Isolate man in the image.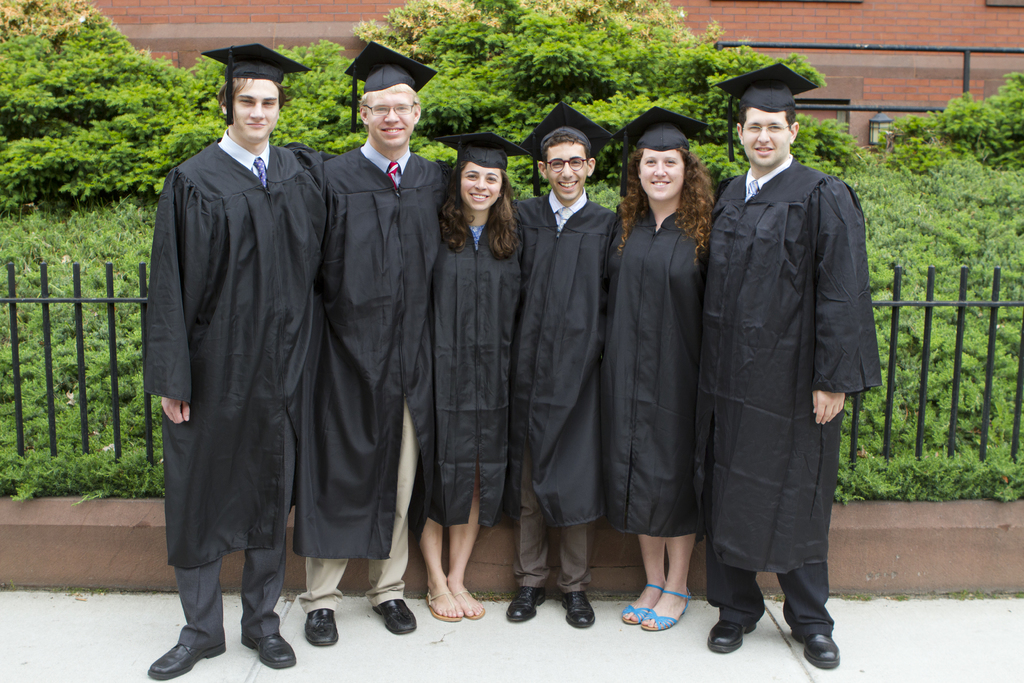
Isolated region: region(291, 39, 451, 646).
